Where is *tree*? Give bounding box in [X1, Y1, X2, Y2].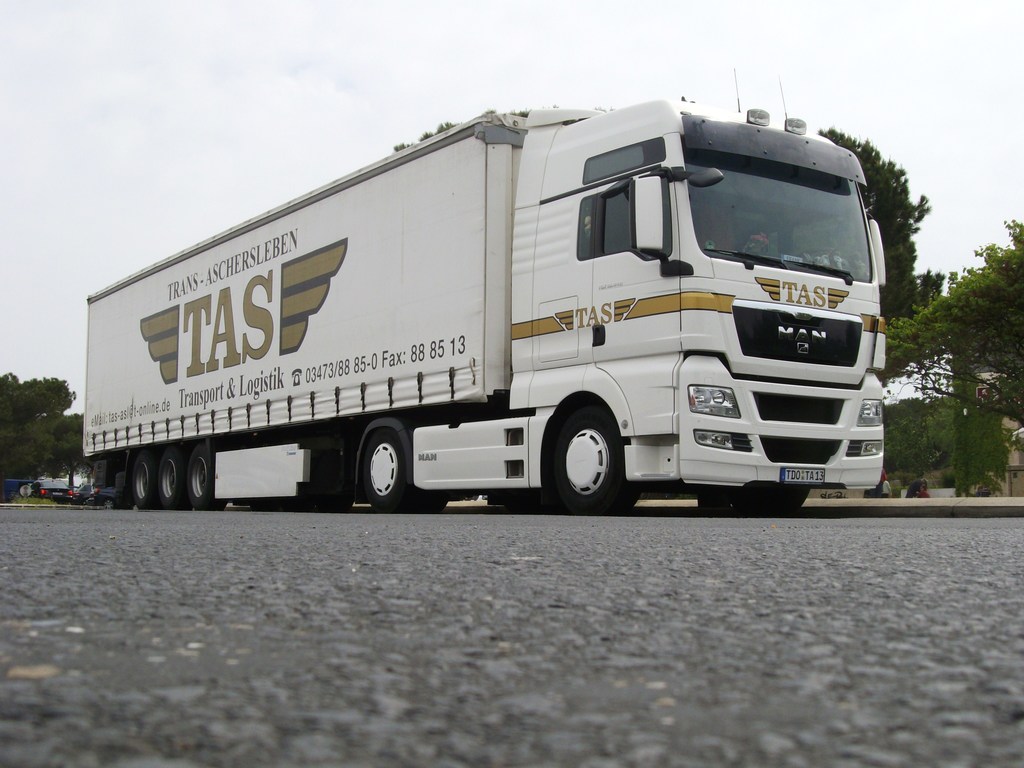
[26, 414, 90, 500].
